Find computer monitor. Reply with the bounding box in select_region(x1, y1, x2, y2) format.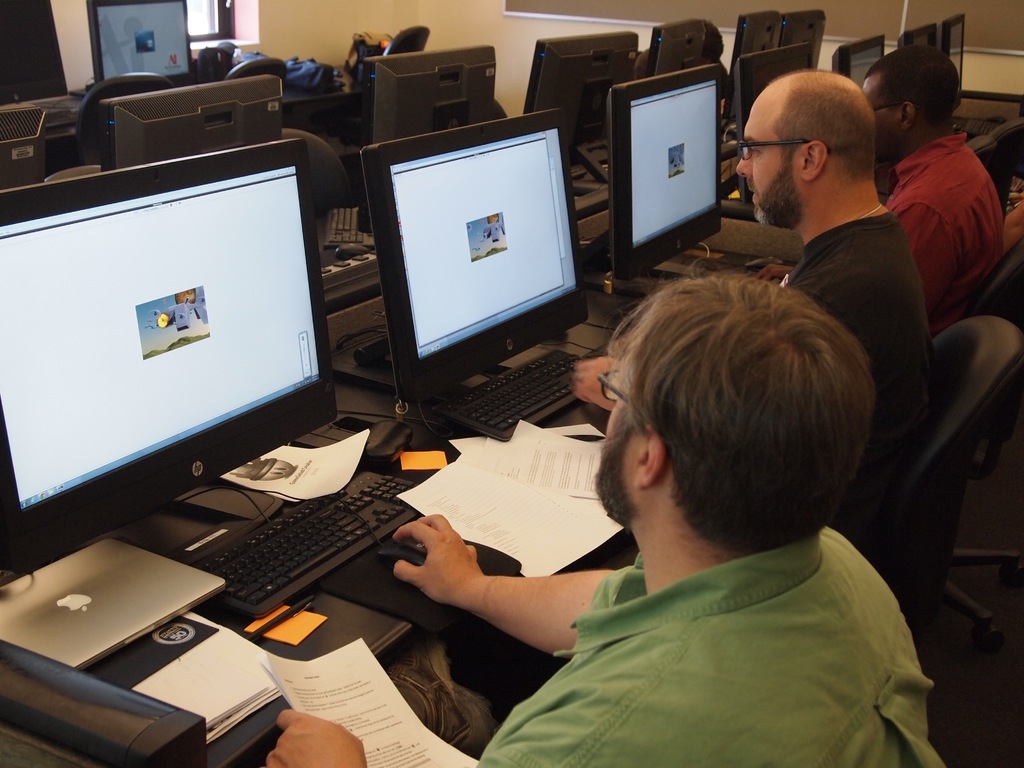
select_region(593, 56, 735, 303).
